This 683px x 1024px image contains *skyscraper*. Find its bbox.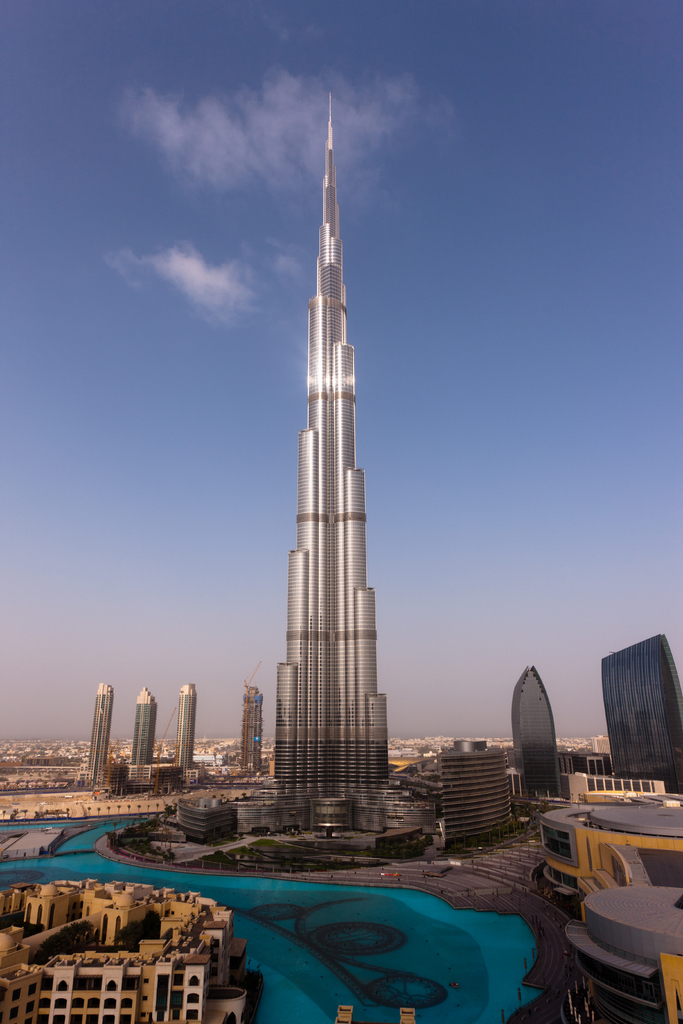
l=511, t=657, r=570, b=800.
